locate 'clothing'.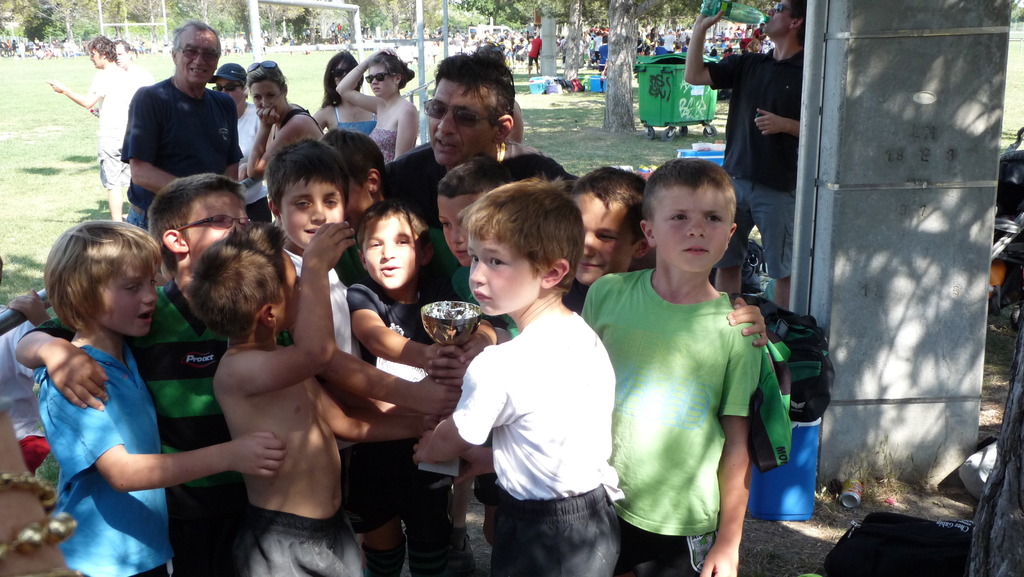
Bounding box: bbox=[662, 31, 675, 54].
